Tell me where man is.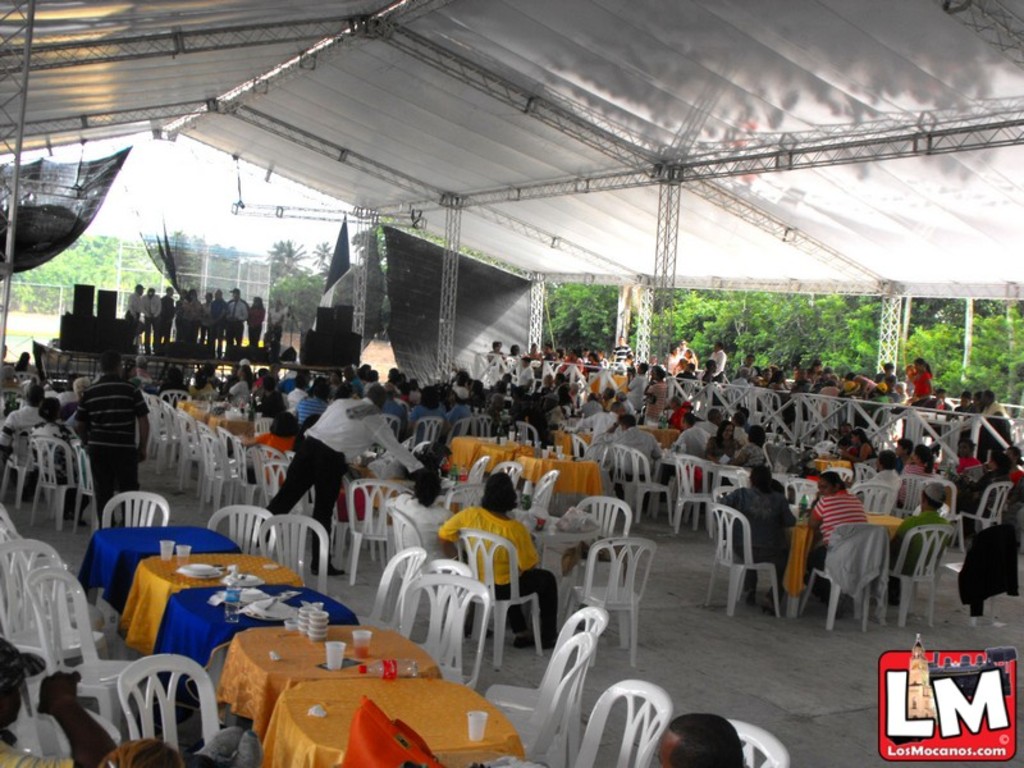
man is at {"x1": 572, "y1": 401, "x2": 626, "y2": 451}.
